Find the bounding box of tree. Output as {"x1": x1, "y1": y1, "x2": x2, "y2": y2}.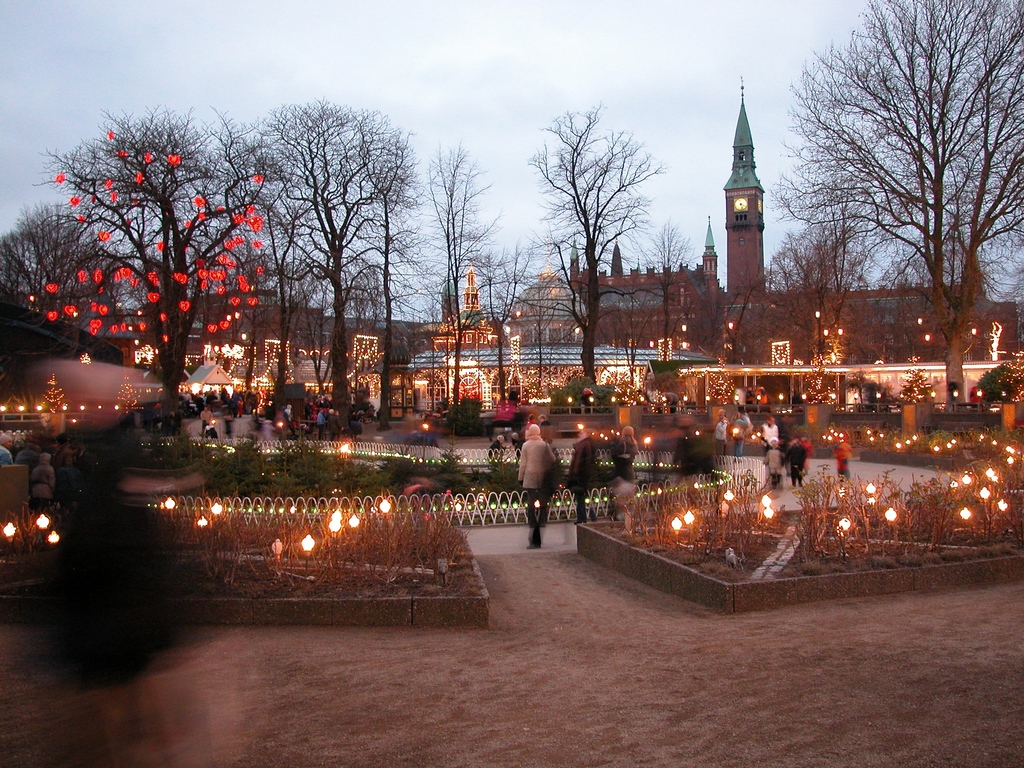
{"x1": 655, "y1": 264, "x2": 772, "y2": 359}.
